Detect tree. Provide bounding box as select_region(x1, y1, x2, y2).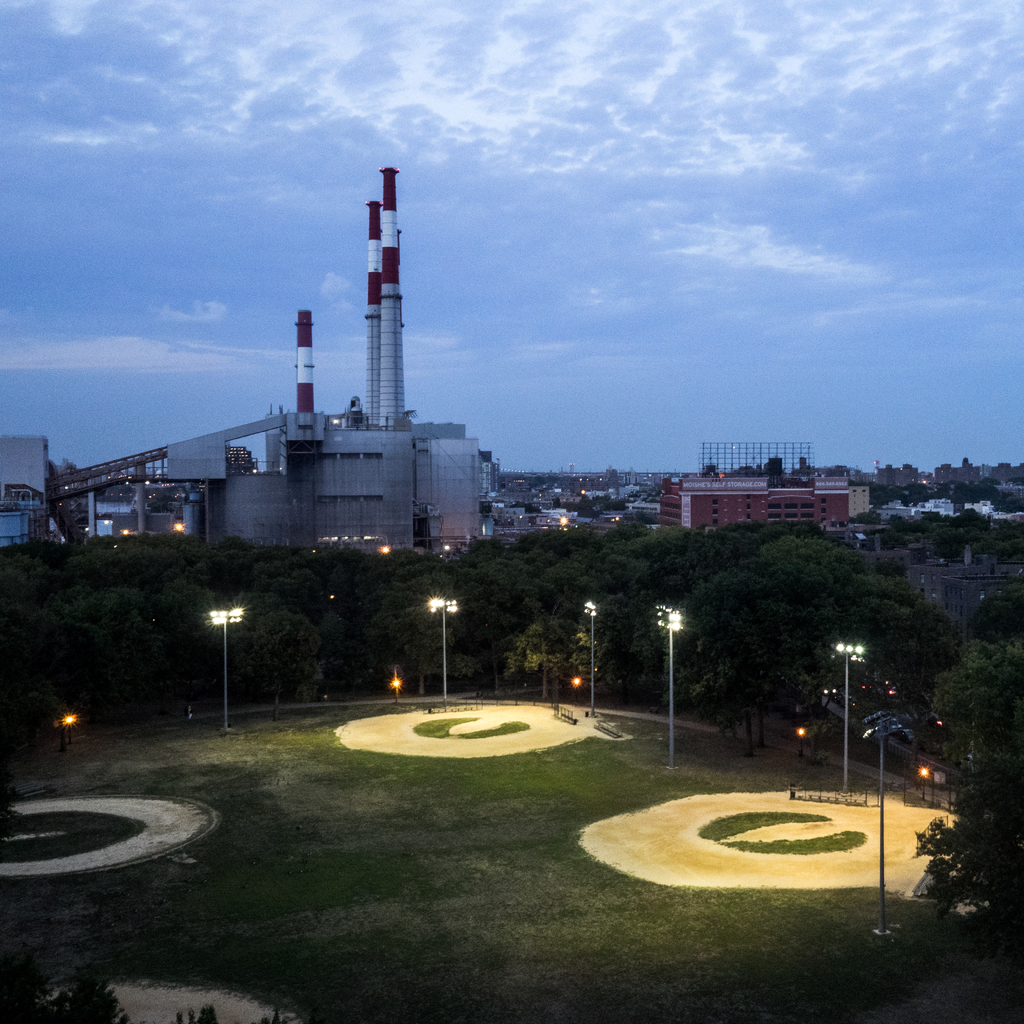
select_region(906, 762, 1023, 993).
